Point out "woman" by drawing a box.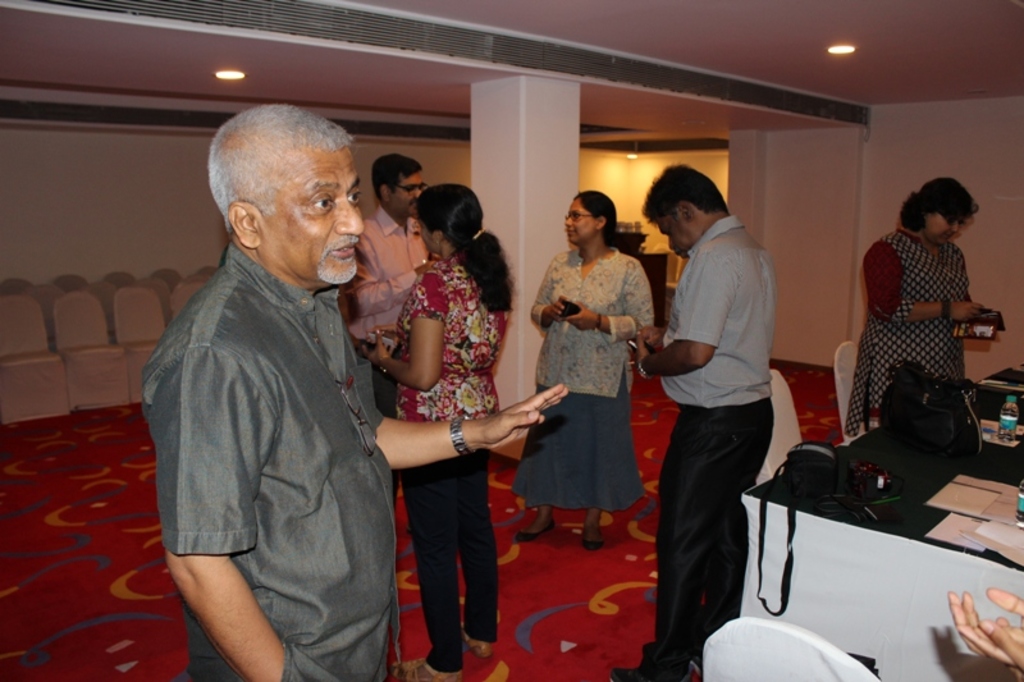
select_region(529, 198, 655, 578).
